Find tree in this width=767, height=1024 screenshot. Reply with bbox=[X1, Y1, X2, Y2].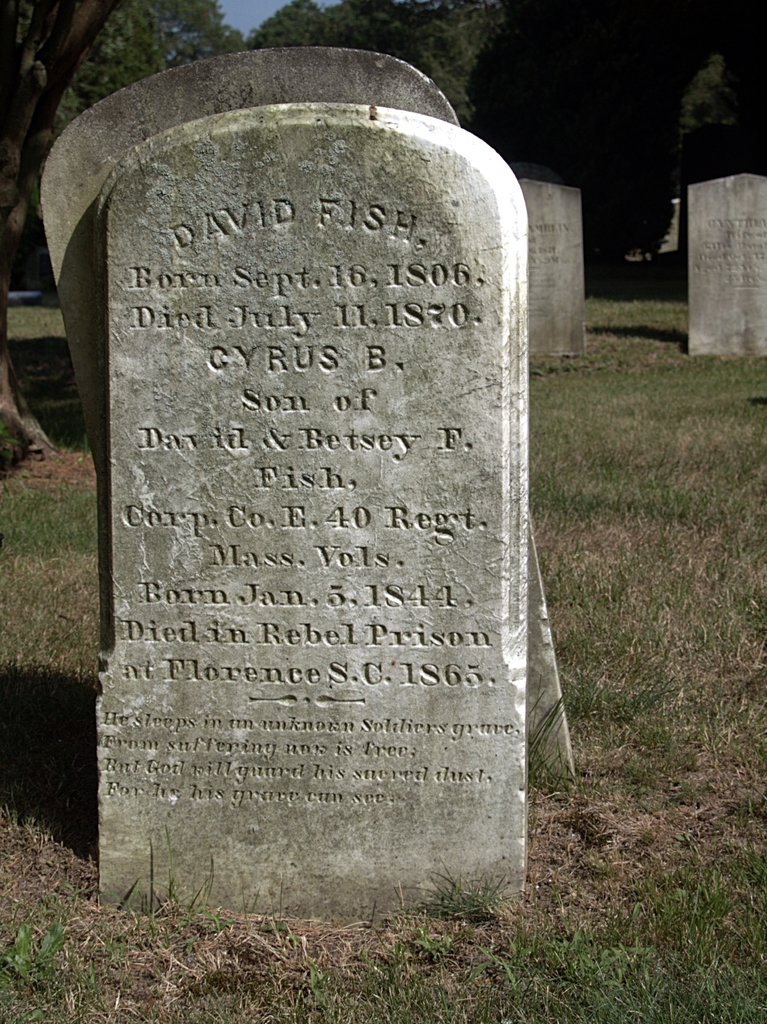
bbox=[0, 0, 224, 449].
